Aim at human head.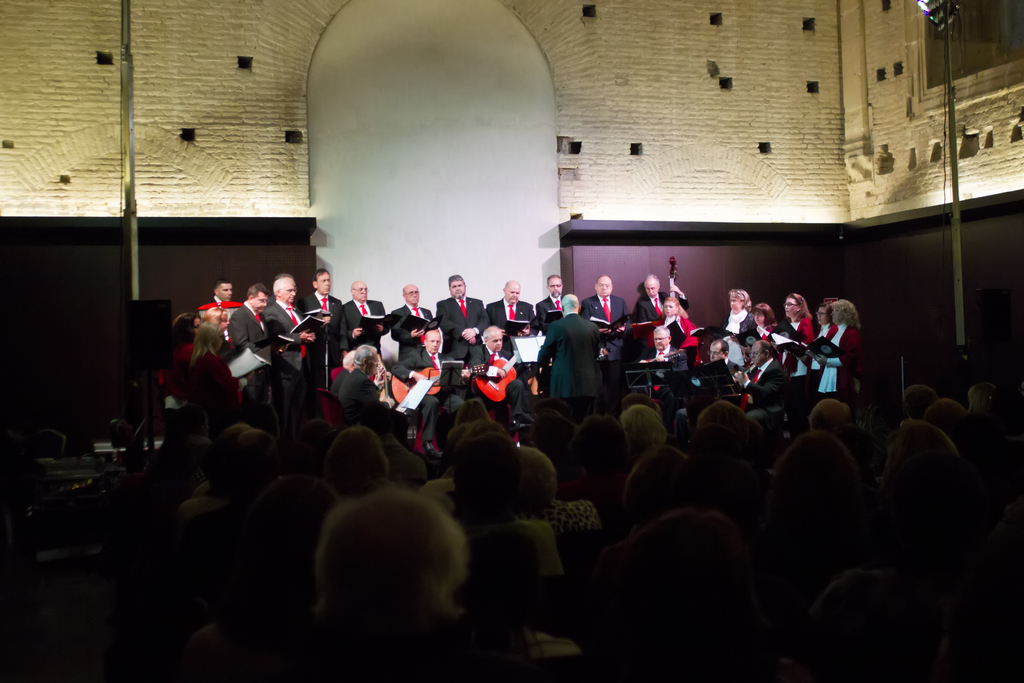
Aimed at 205,305,230,331.
